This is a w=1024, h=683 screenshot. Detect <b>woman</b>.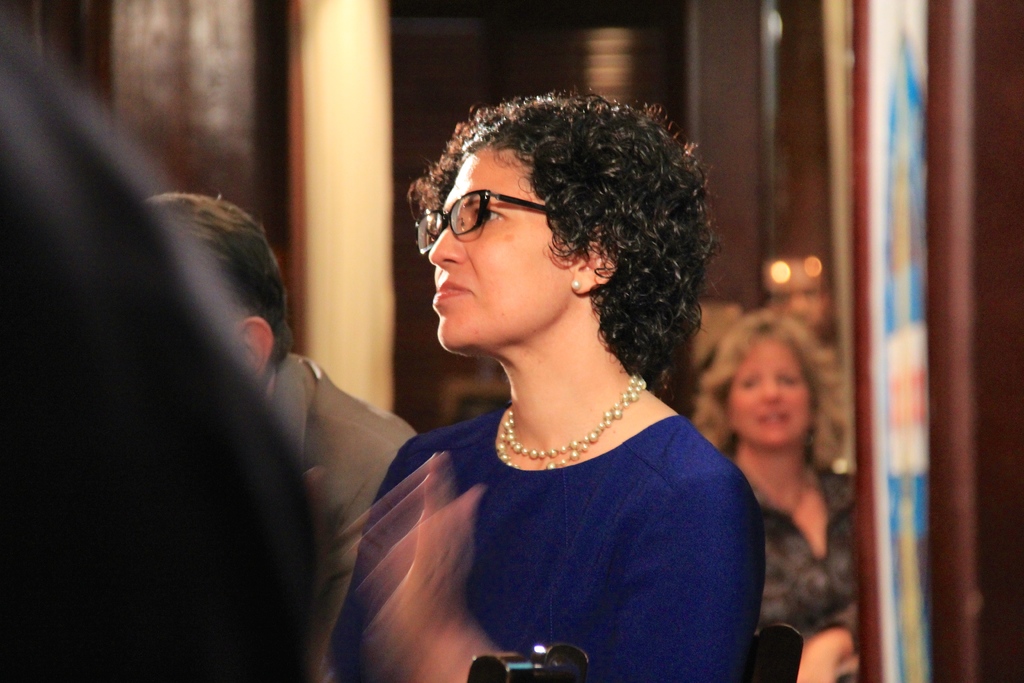
rect(682, 302, 862, 682).
